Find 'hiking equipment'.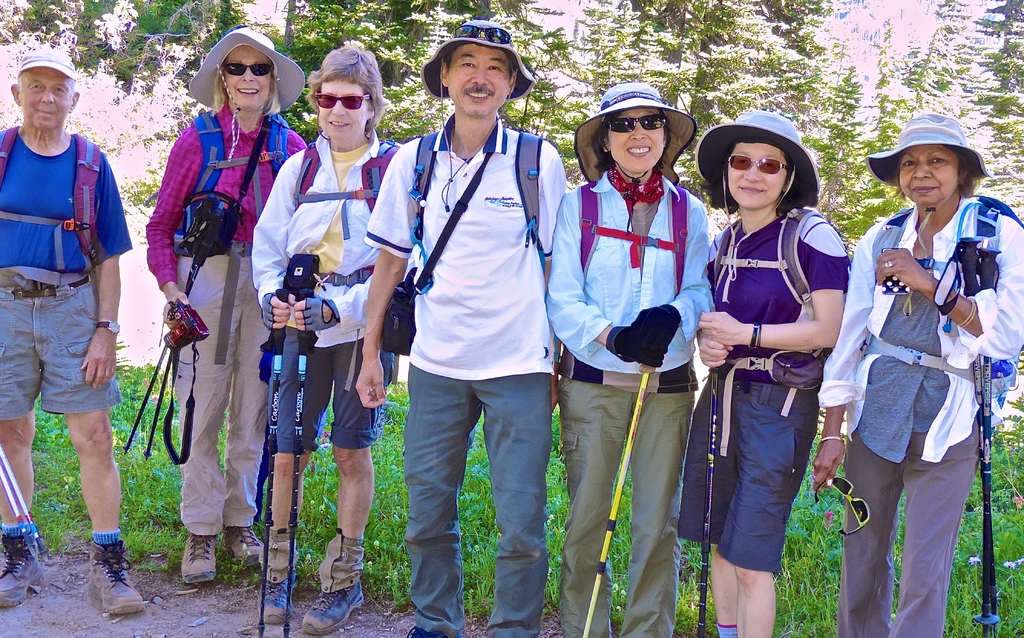
0,456,36,556.
